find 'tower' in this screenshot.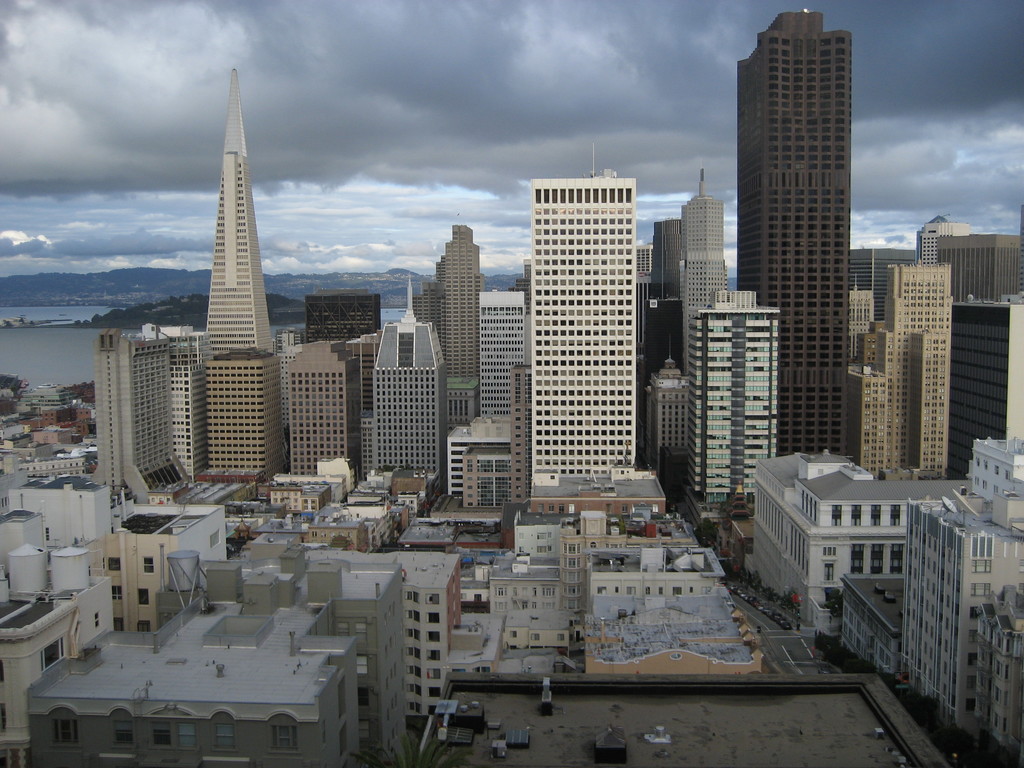
The bounding box for 'tower' is {"x1": 732, "y1": 2, "x2": 852, "y2": 457}.
